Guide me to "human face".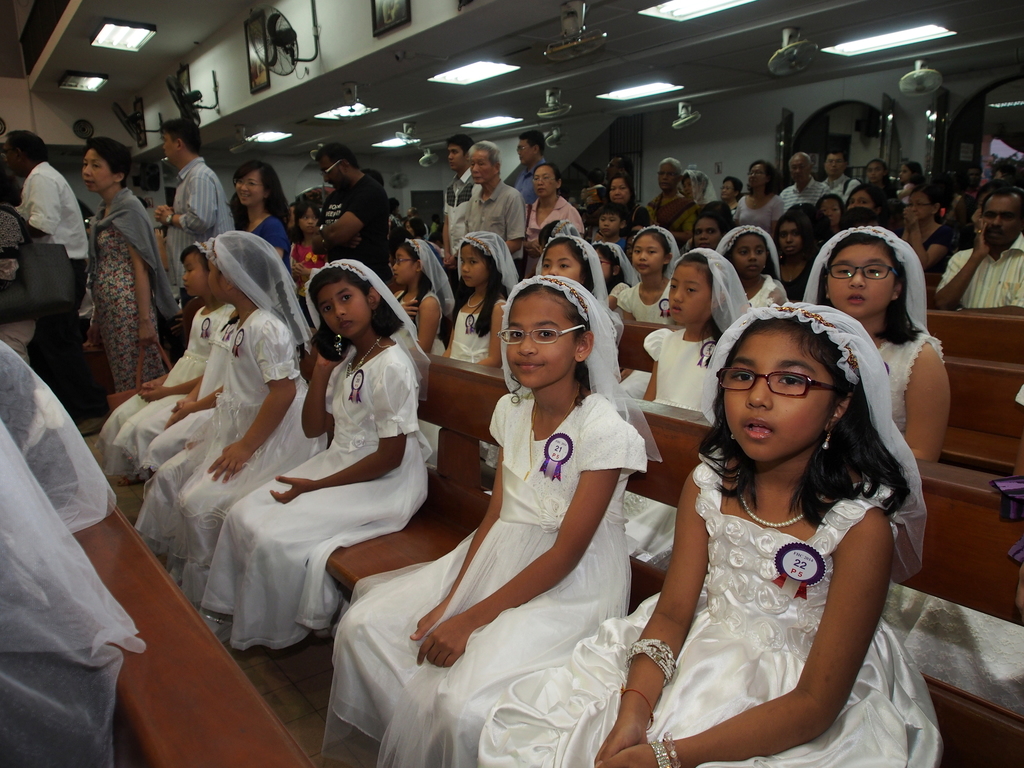
Guidance: region(724, 232, 765, 280).
